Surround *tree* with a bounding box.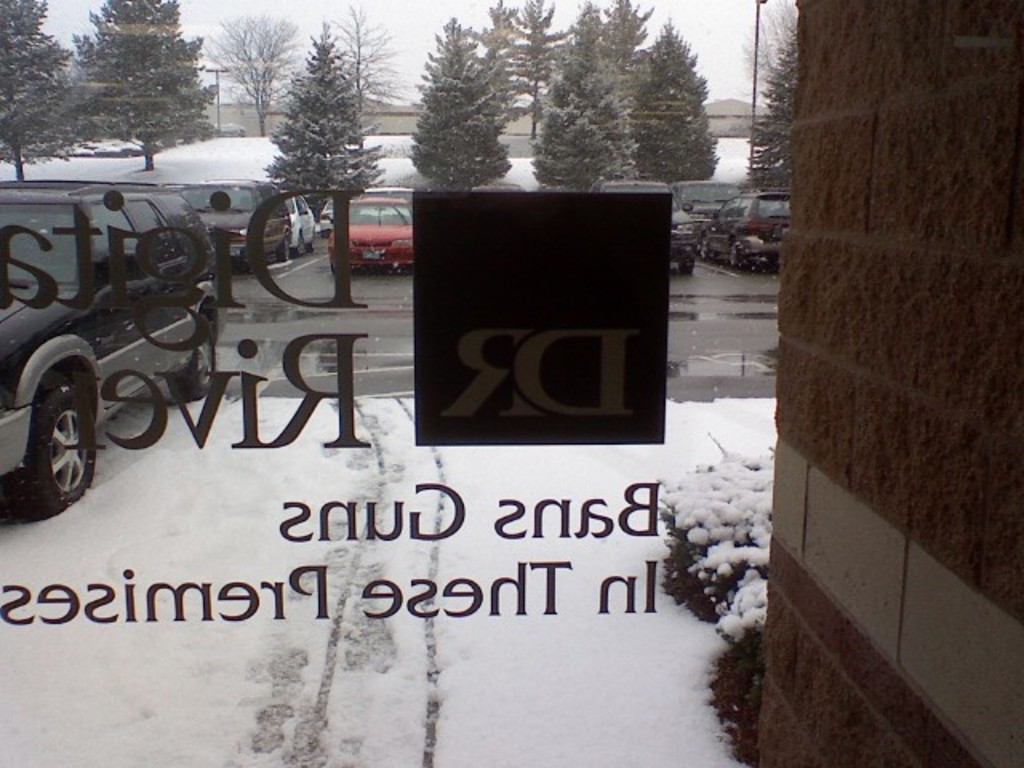
box(50, 0, 222, 171).
